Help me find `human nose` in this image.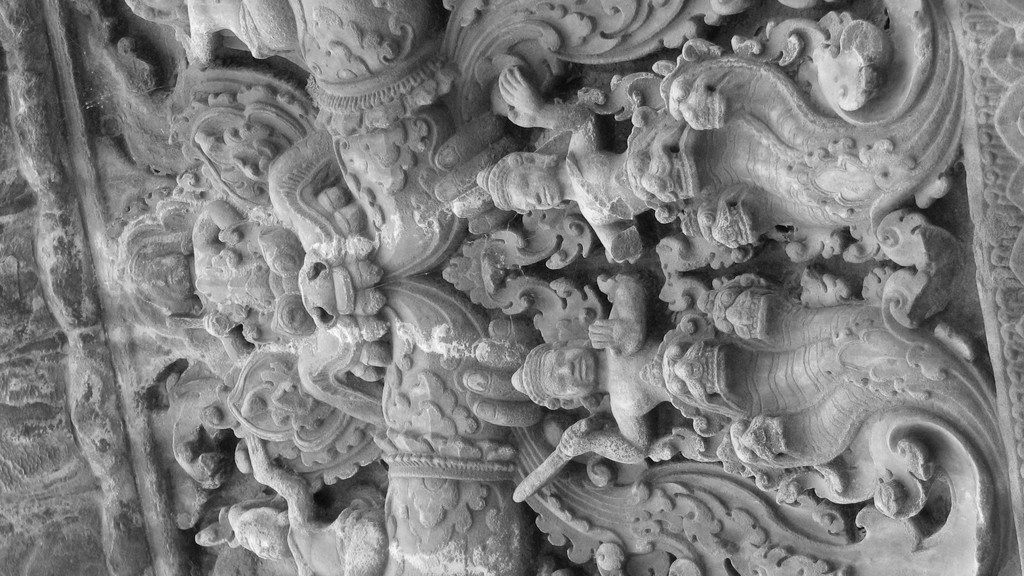
Found it: [556,362,572,378].
